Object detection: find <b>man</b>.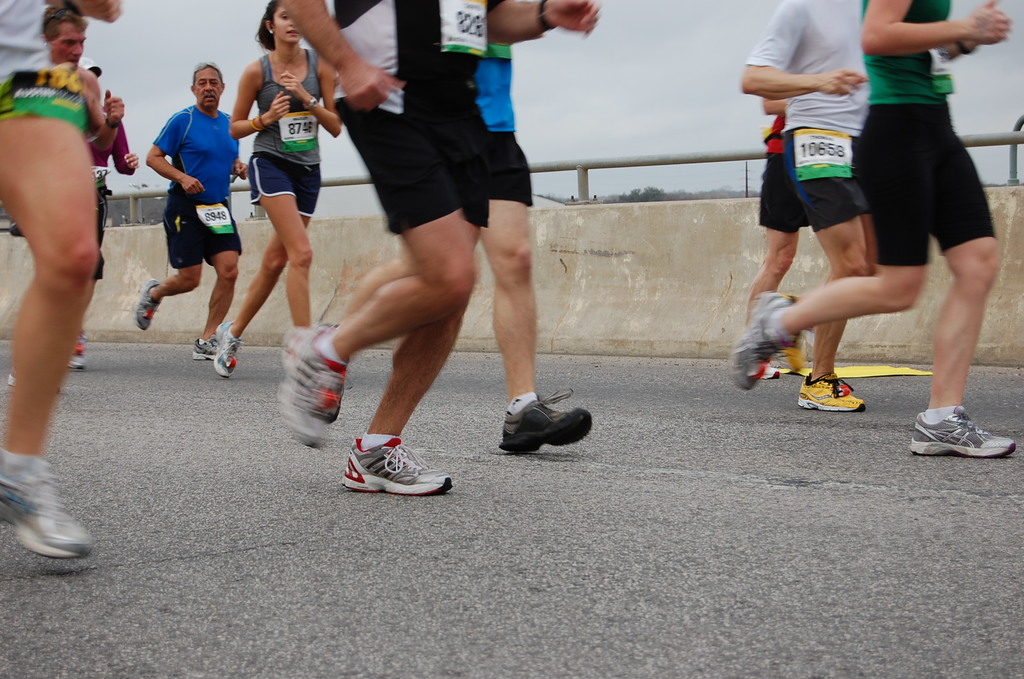
left=0, top=0, right=118, bottom=567.
